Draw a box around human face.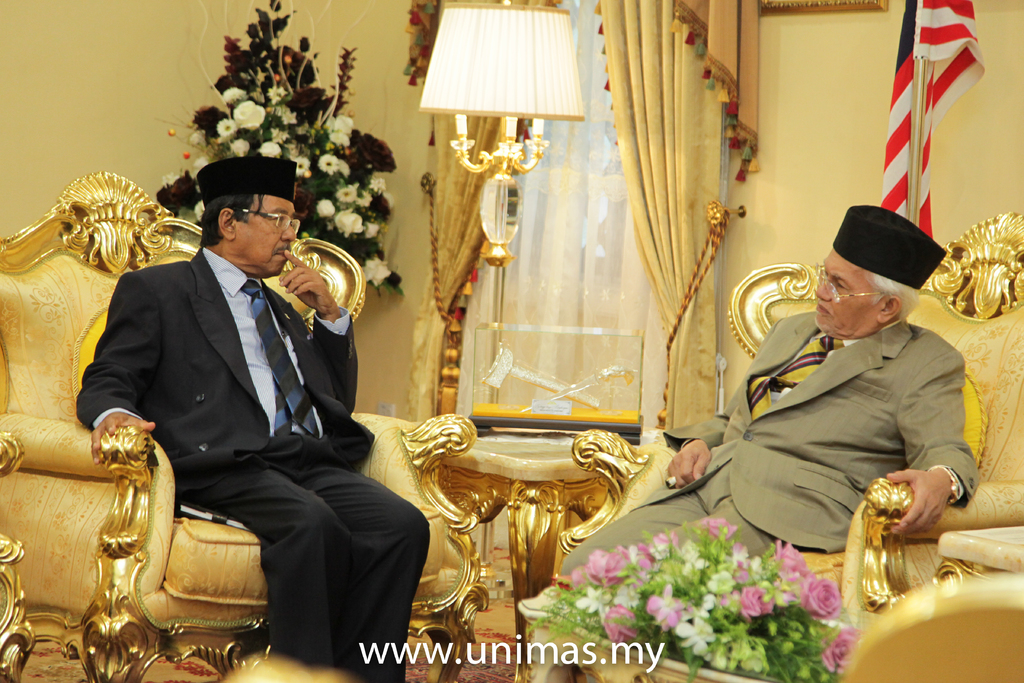
bbox=(808, 245, 883, 331).
